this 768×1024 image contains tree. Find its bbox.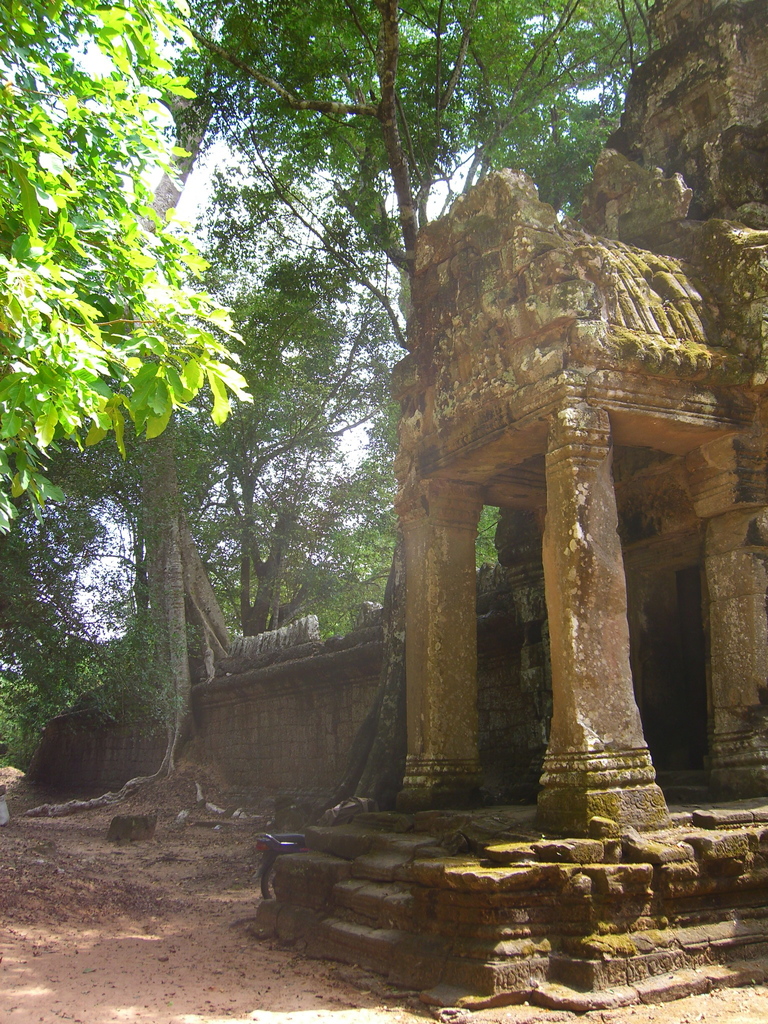
select_region(220, 269, 407, 607).
